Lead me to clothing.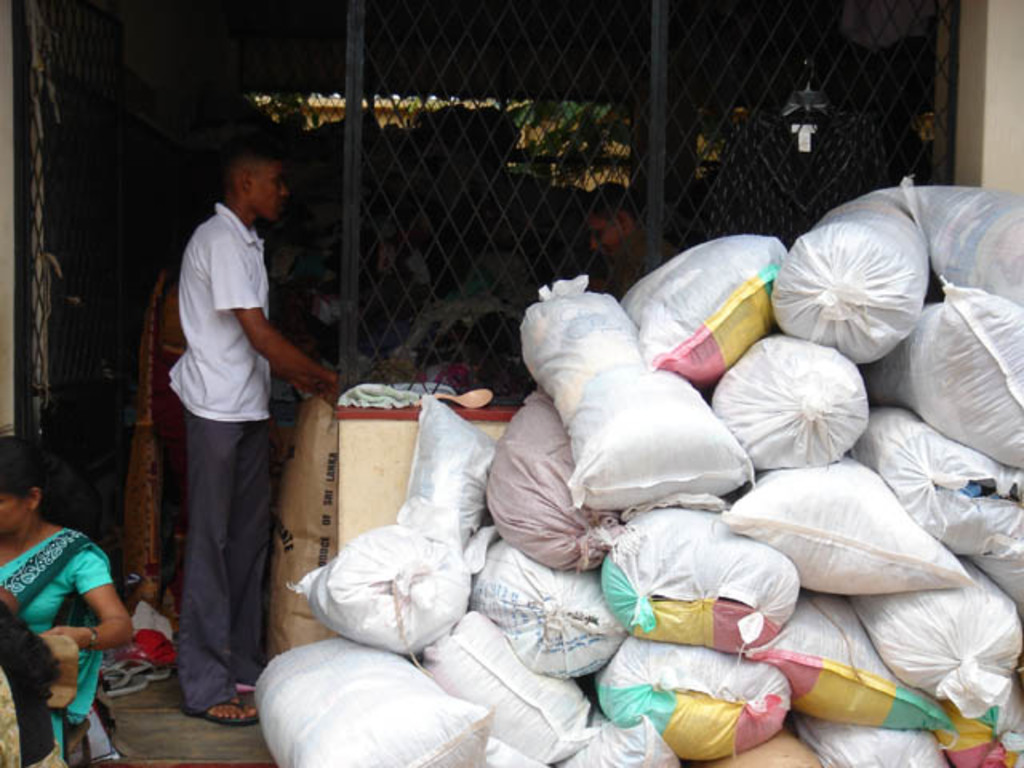
Lead to Rect(605, 222, 683, 302).
